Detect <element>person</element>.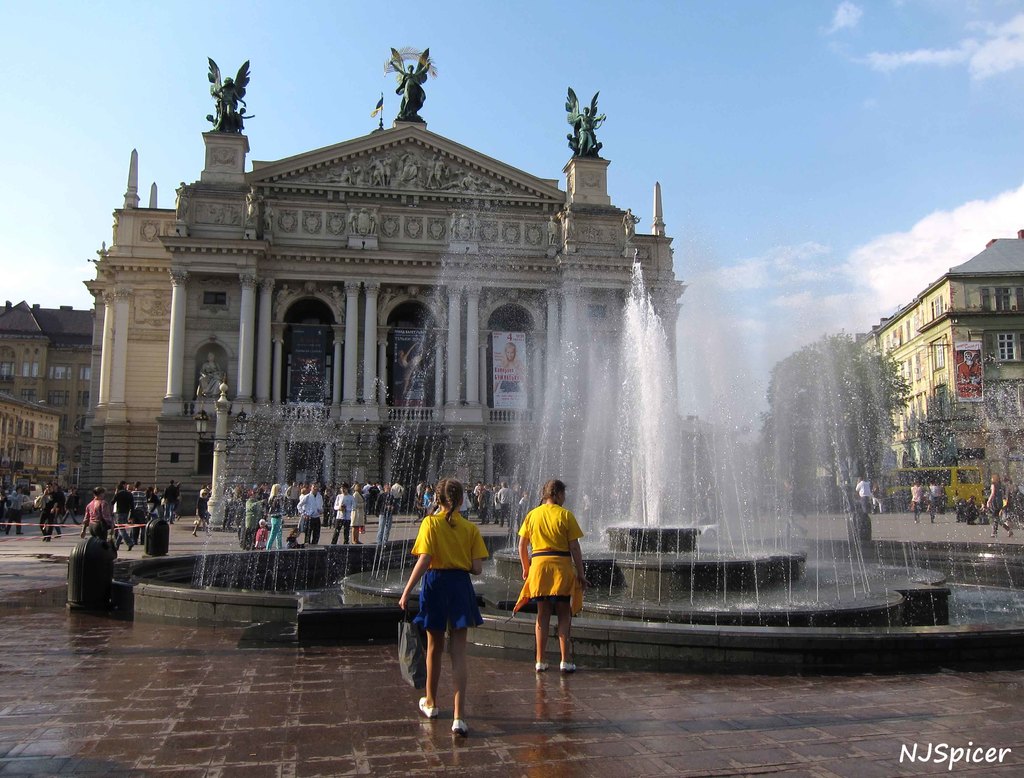
Detected at [452,170,466,189].
